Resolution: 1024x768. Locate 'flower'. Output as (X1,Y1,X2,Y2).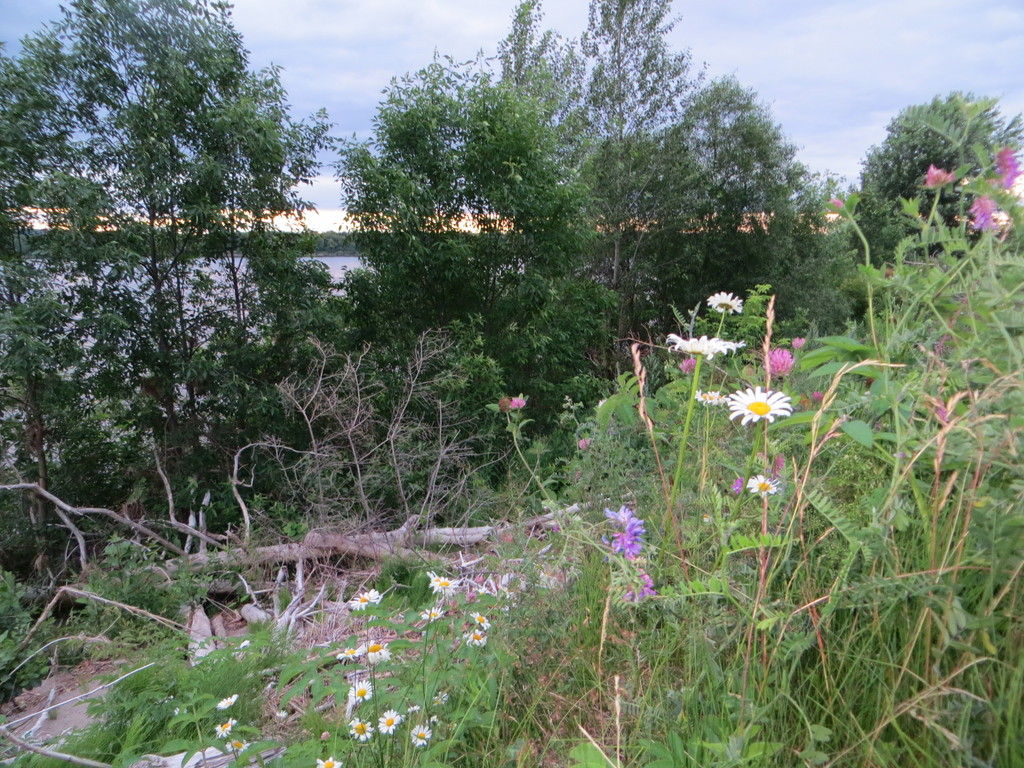
(601,498,648,554).
